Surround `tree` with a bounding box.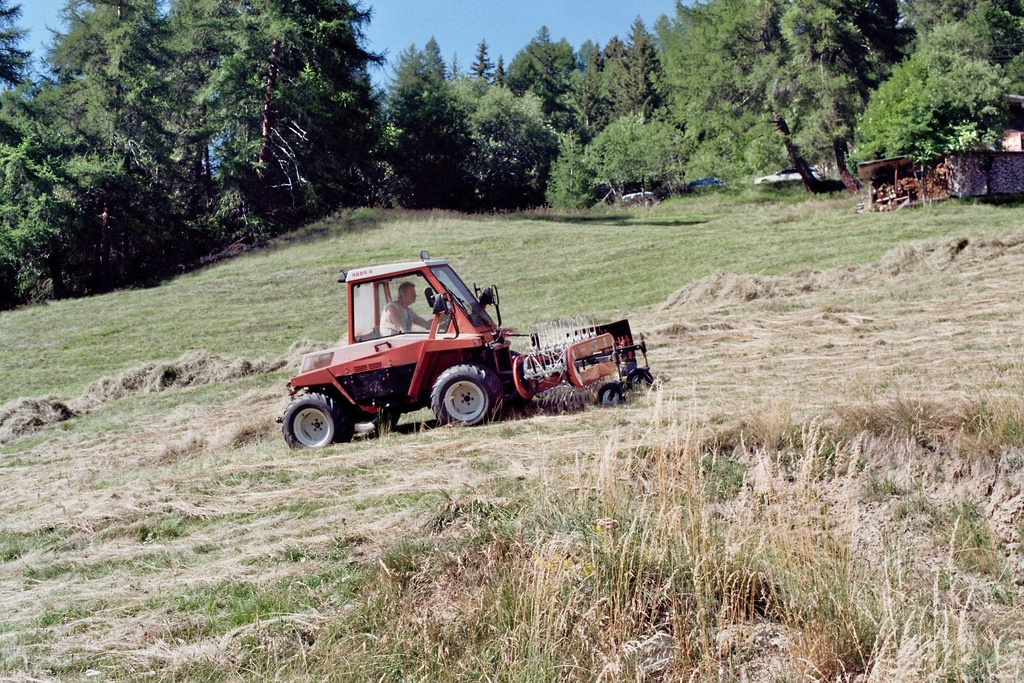
852 0 1023 195.
